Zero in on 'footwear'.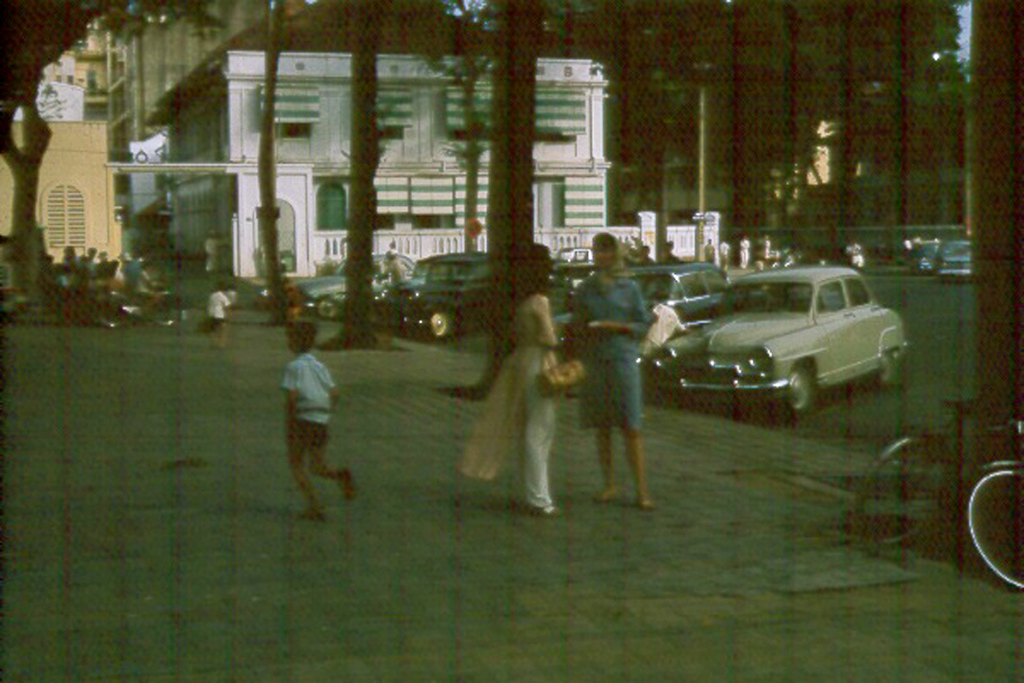
Zeroed in: {"x1": 293, "y1": 508, "x2": 325, "y2": 515}.
